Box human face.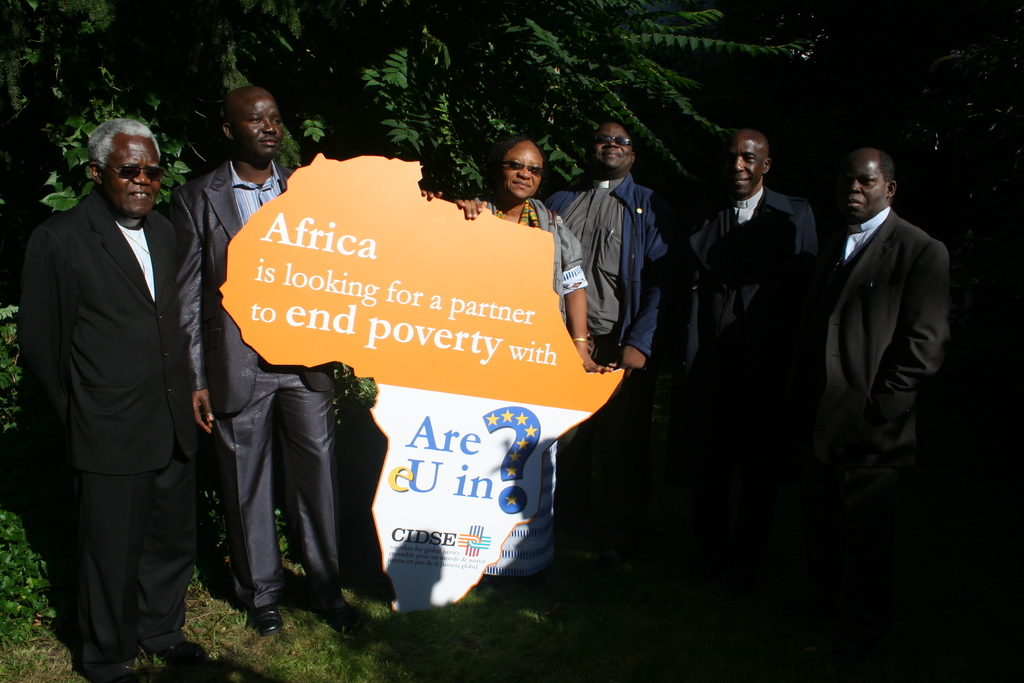
842/142/888/218.
